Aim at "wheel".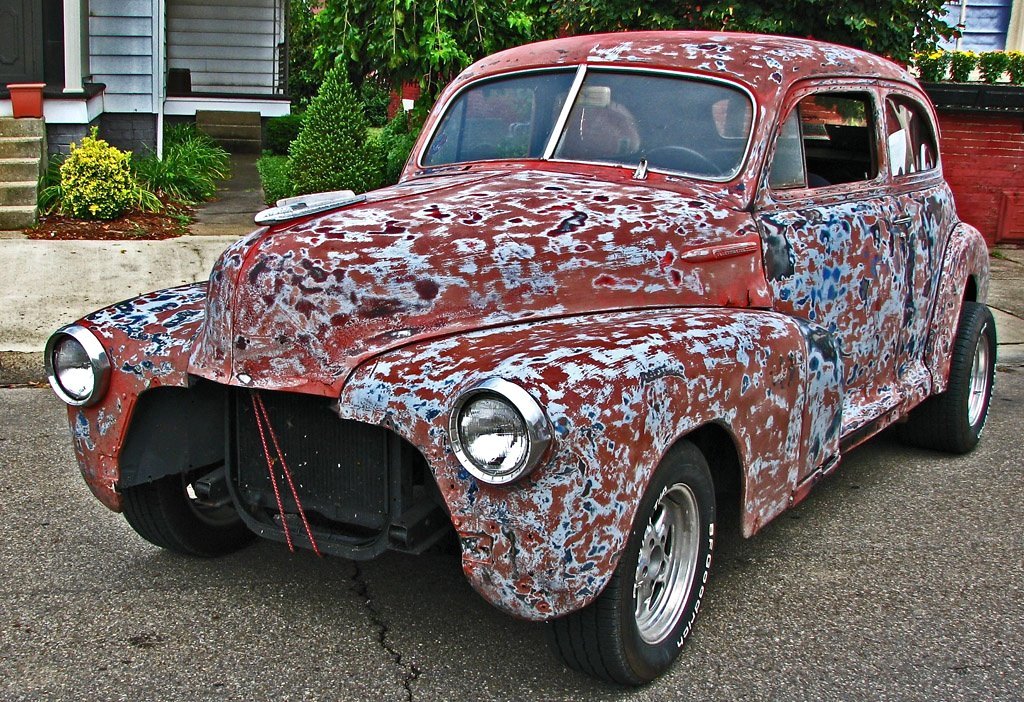
Aimed at [x1=911, y1=300, x2=996, y2=454].
